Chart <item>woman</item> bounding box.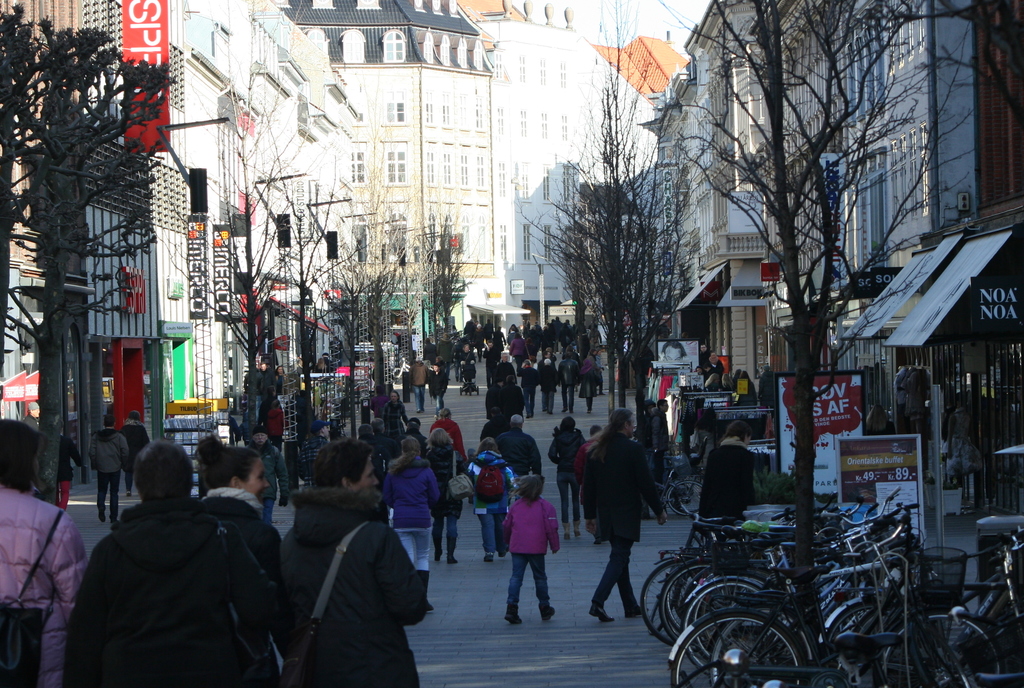
Charted: BBox(379, 390, 408, 445).
